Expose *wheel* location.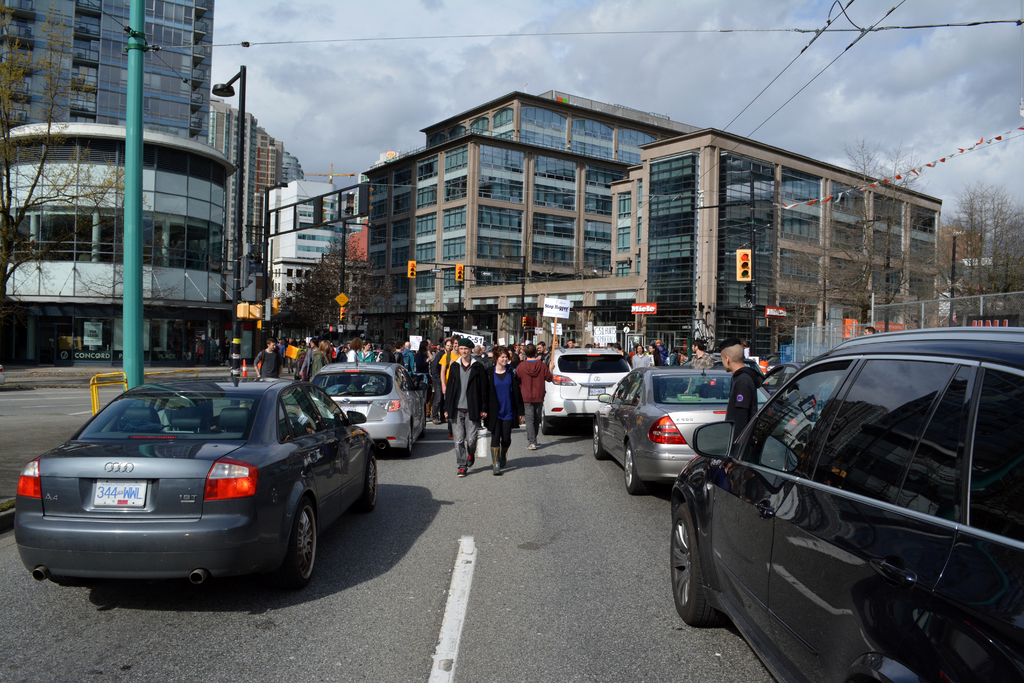
Exposed at x1=360 y1=447 x2=388 y2=504.
